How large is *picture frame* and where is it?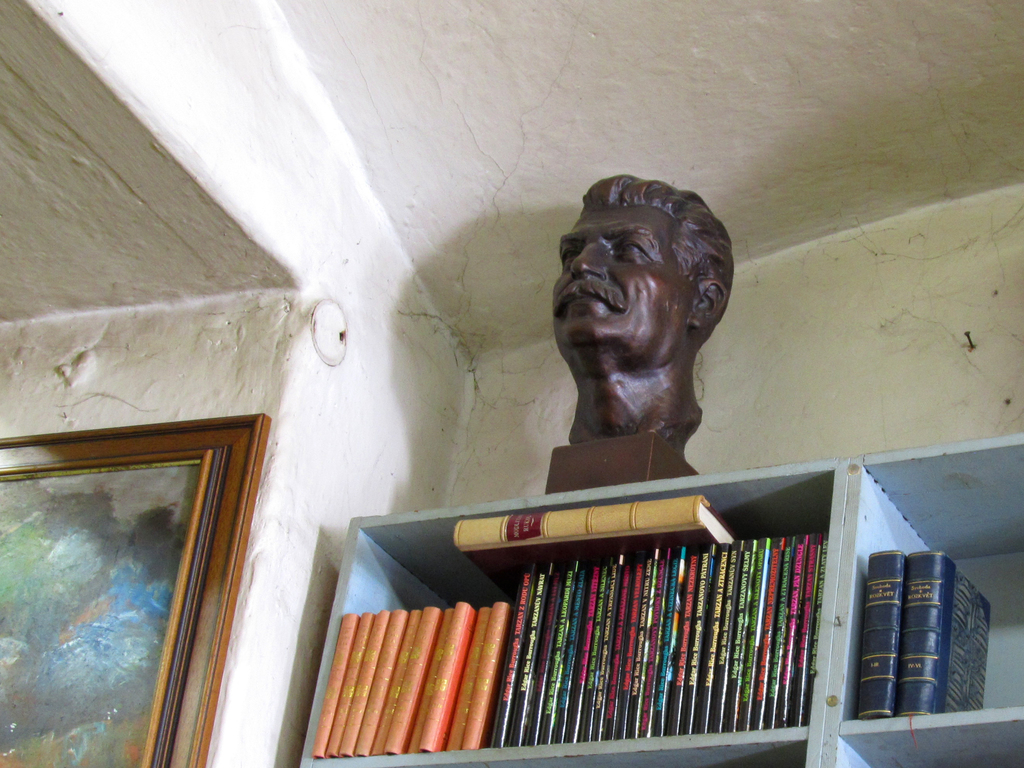
Bounding box: 0 410 272 767.
